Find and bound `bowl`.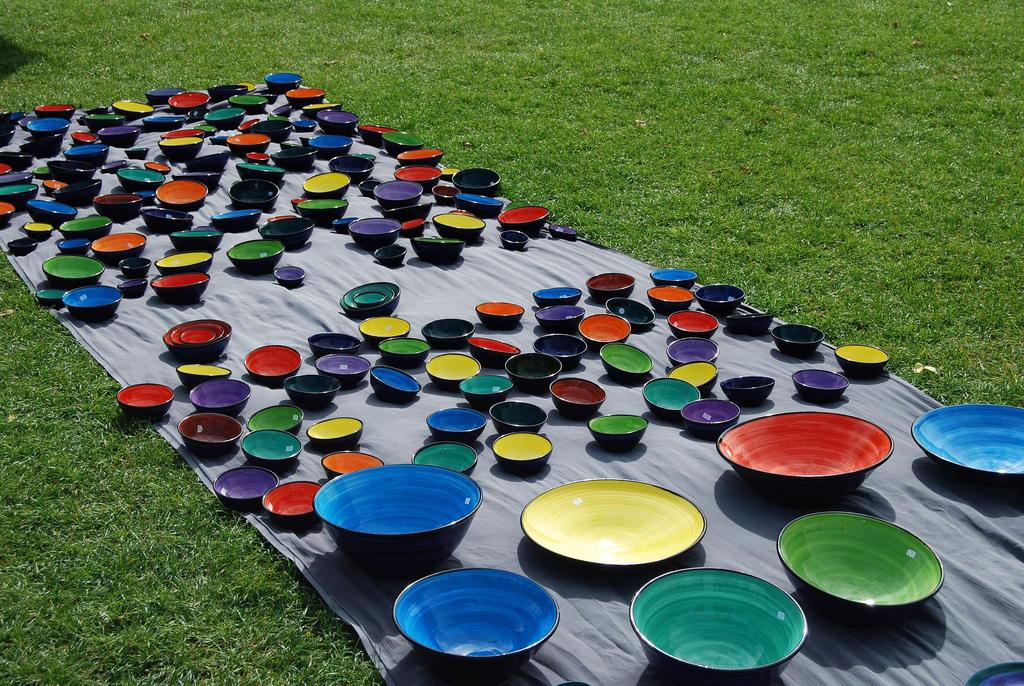
Bound: 6,238,38,254.
